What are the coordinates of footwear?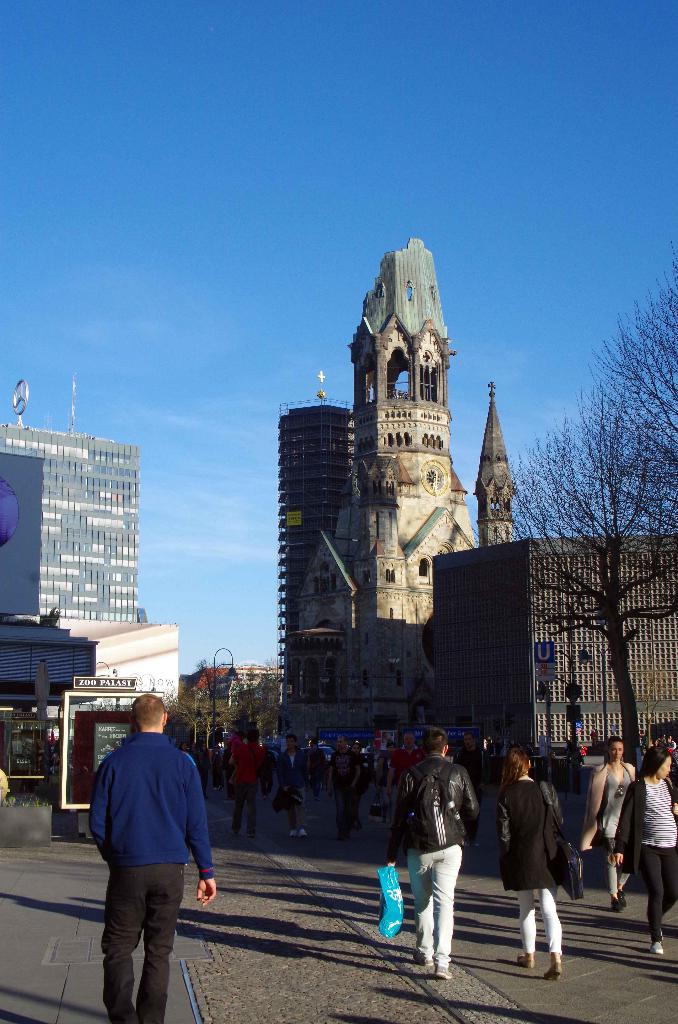
box(438, 965, 453, 979).
